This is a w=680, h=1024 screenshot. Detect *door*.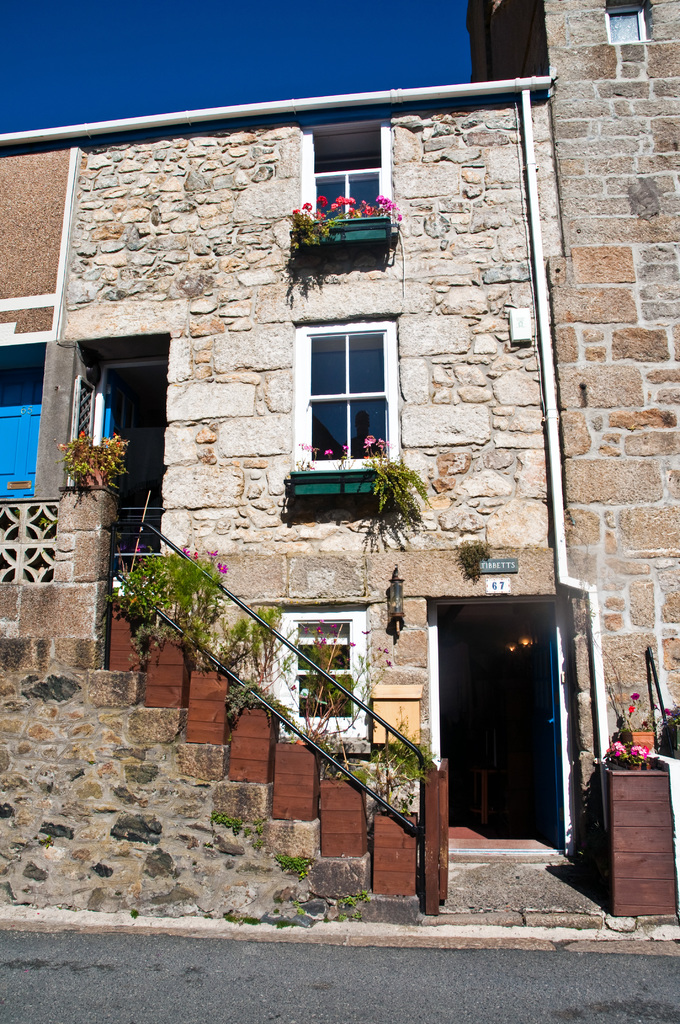
[left=108, top=372, right=142, bottom=451].
